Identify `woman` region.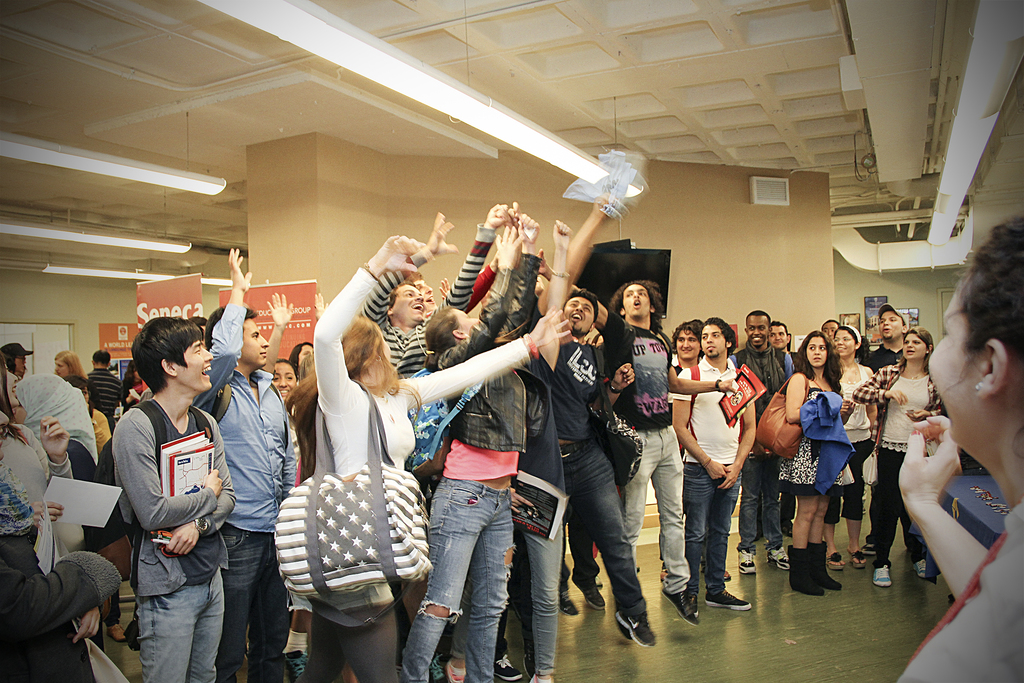
Region: <bbox>851, 325, 945, 591</bbox>.
